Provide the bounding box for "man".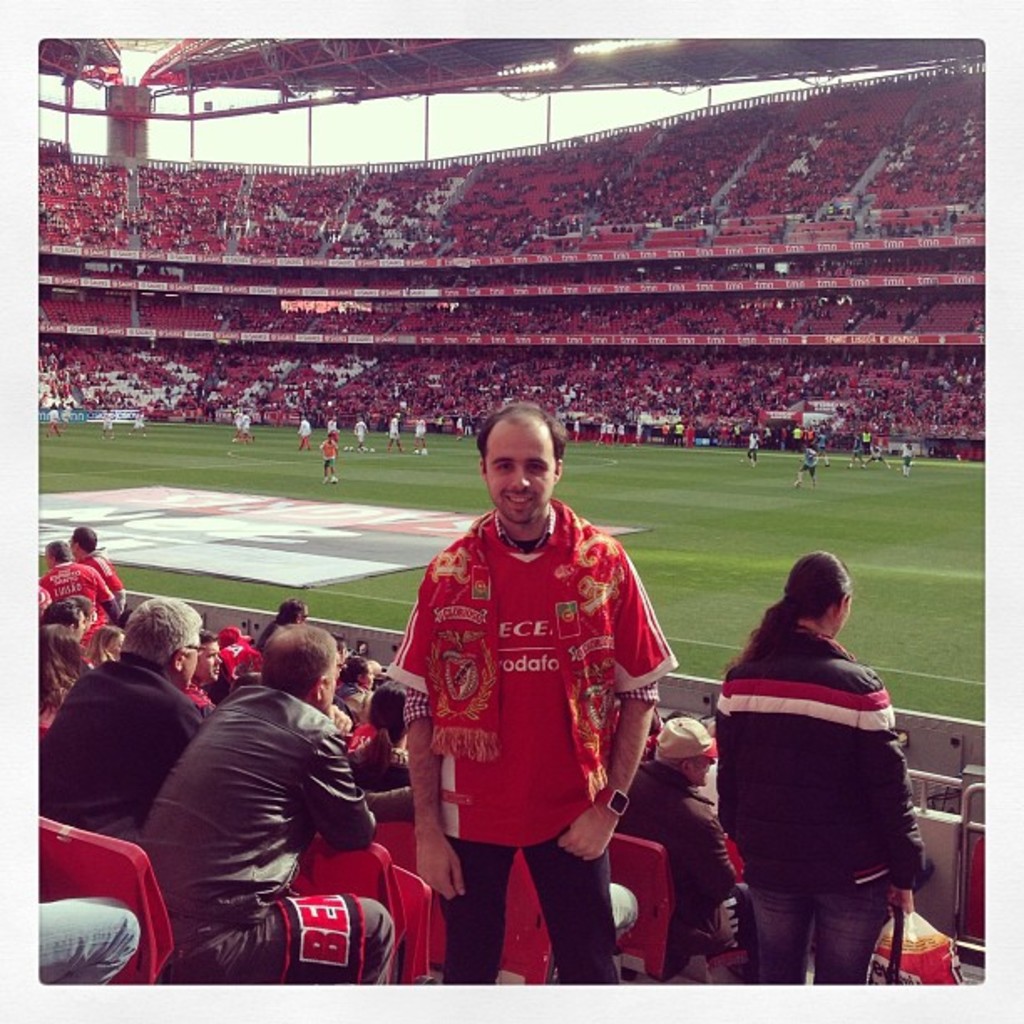
[141, 619, 395, 994].
